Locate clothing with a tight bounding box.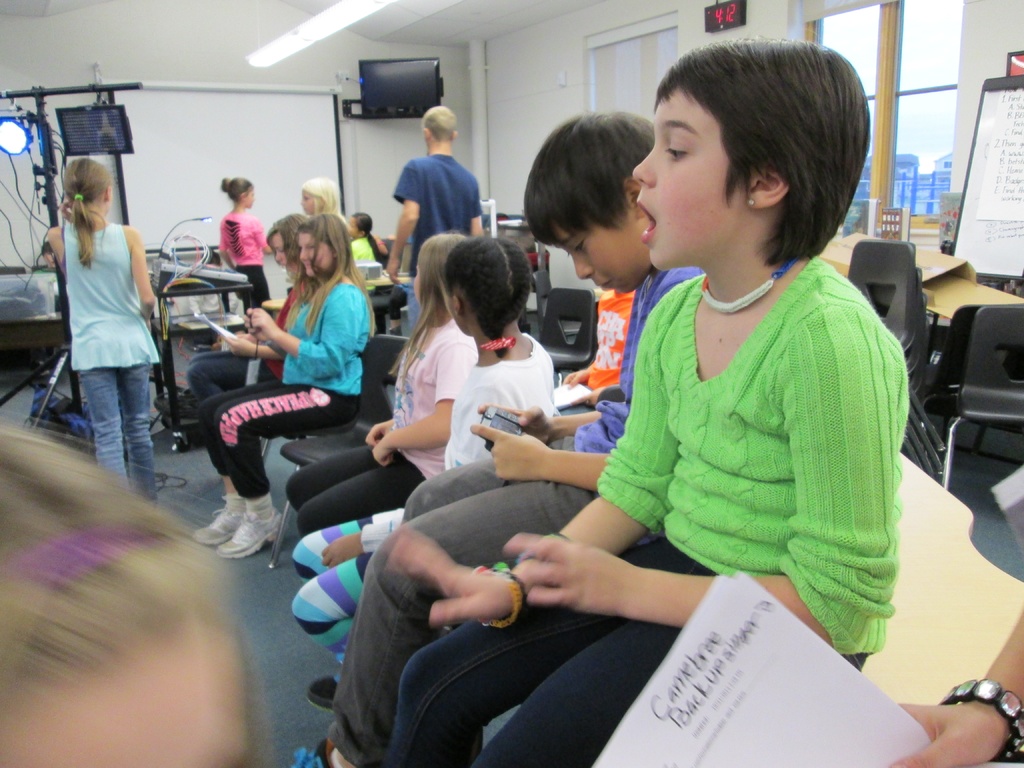
[352,236,377,296].
